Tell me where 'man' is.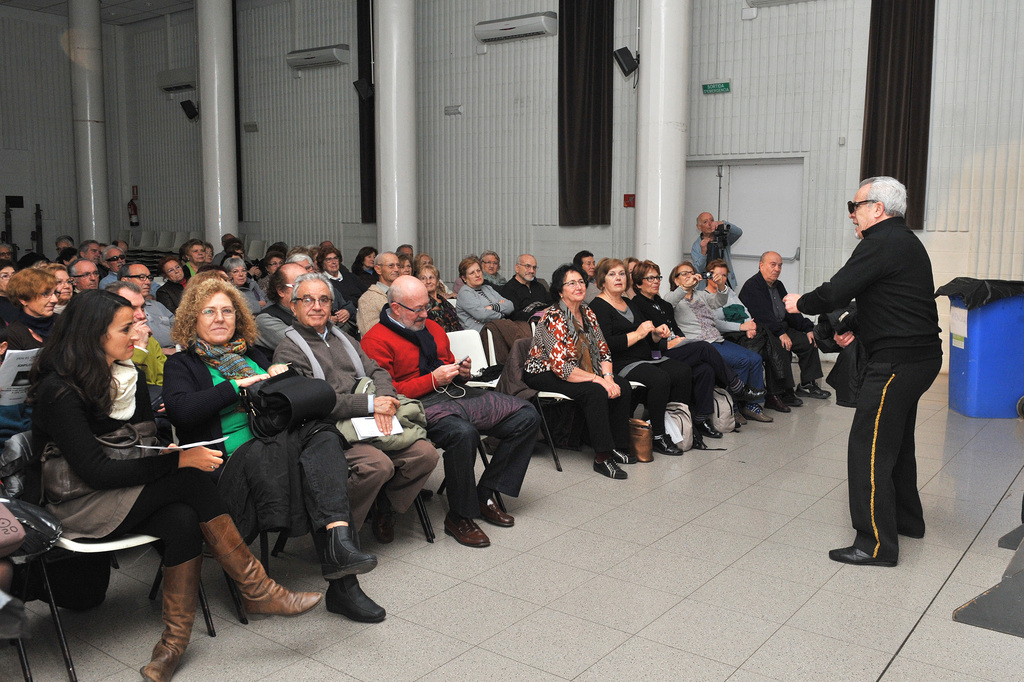
'man' is at bbox(685, 210, 744, 292).
